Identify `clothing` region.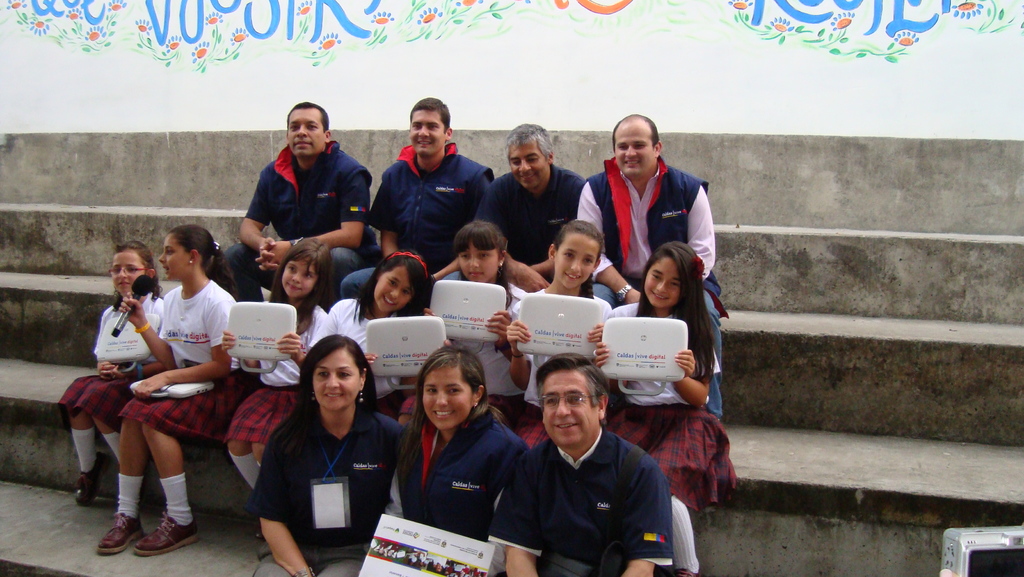
Region: (left=587, top=283, right=751, bottom=512).
